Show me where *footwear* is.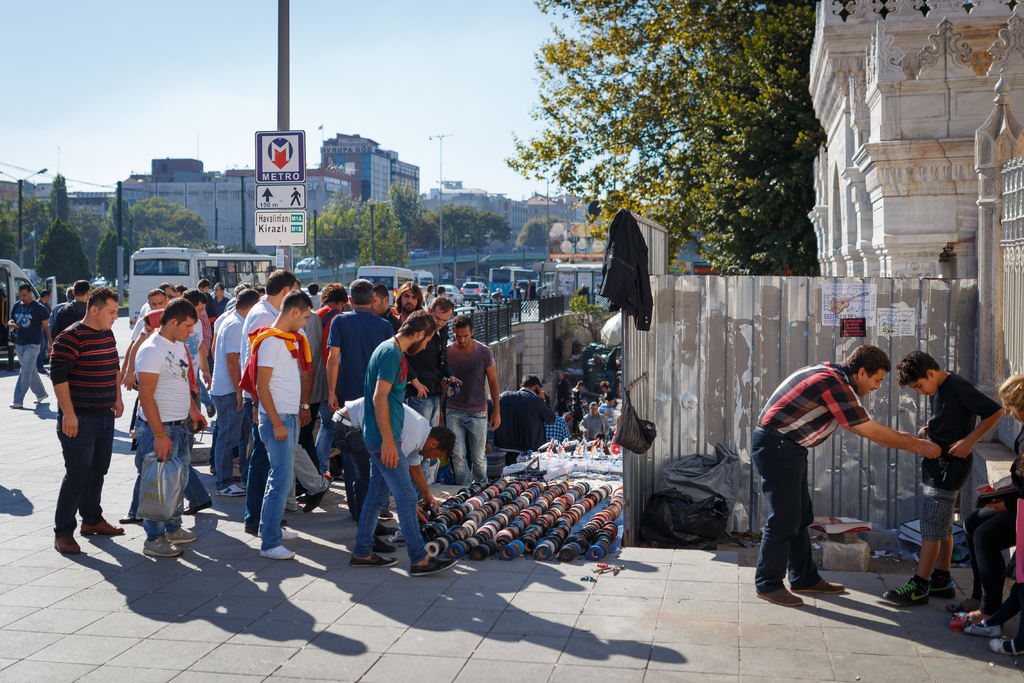
*footwear* is at x1=950 y1=595 x2=976 y2=611.
